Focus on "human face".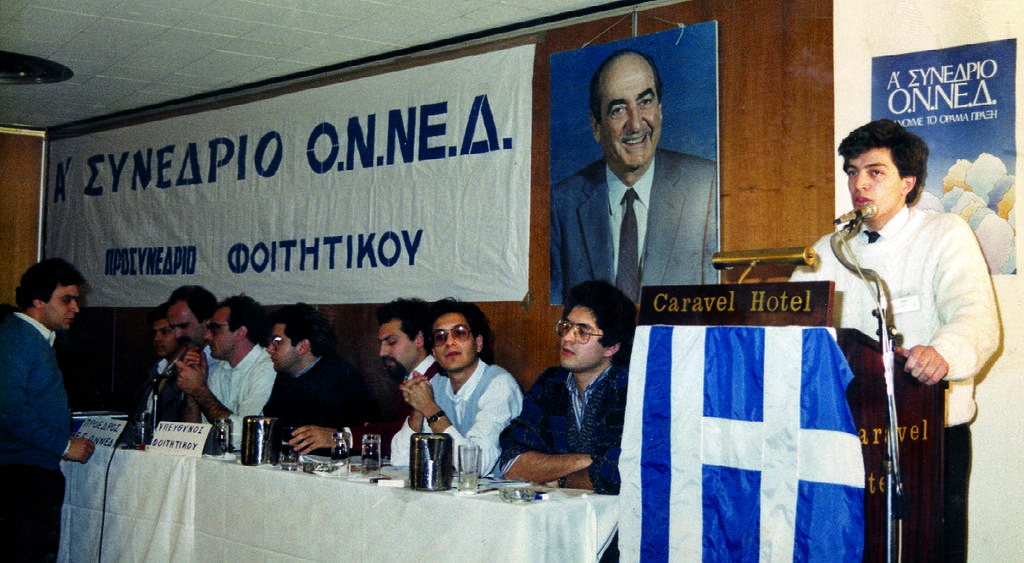
Focused at bbox(272, 328, 298, 369).
